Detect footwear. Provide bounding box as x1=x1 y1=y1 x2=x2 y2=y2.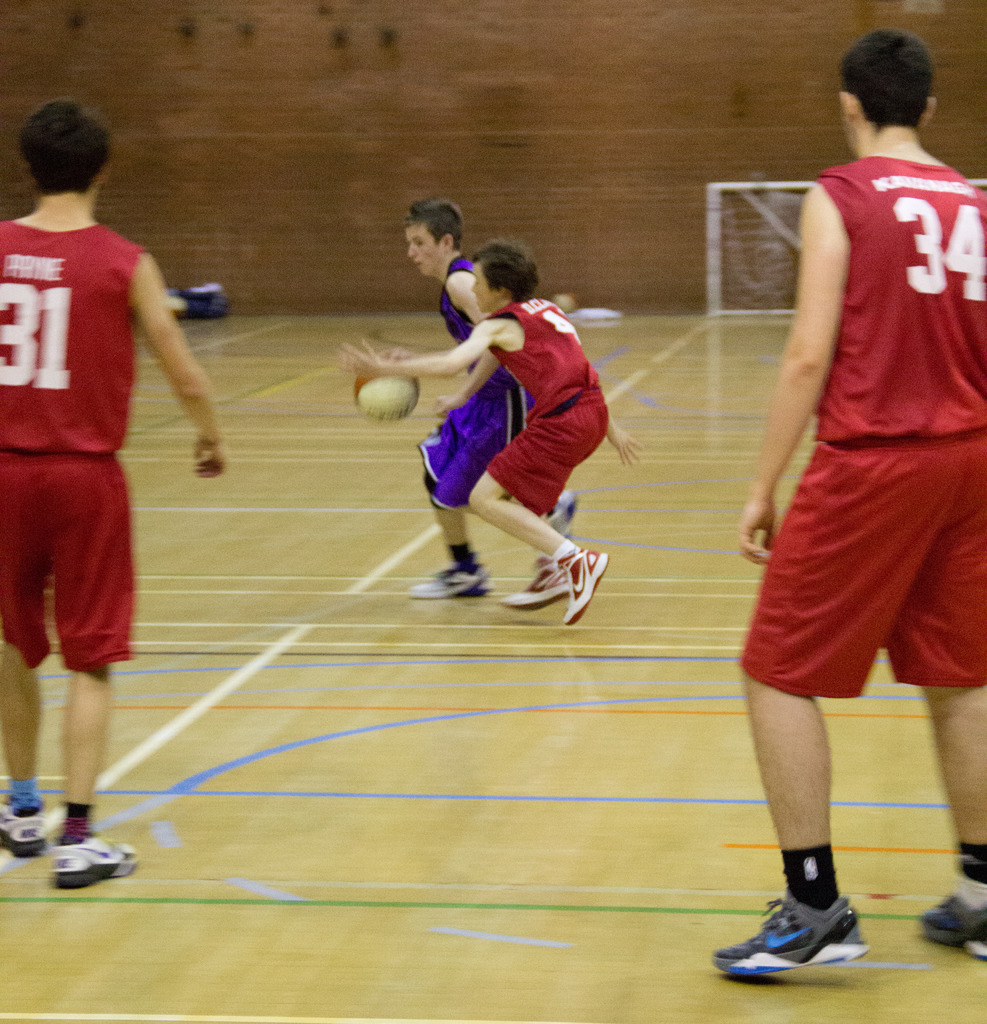
x1=704 y1=886 x2=872 y2=981.
